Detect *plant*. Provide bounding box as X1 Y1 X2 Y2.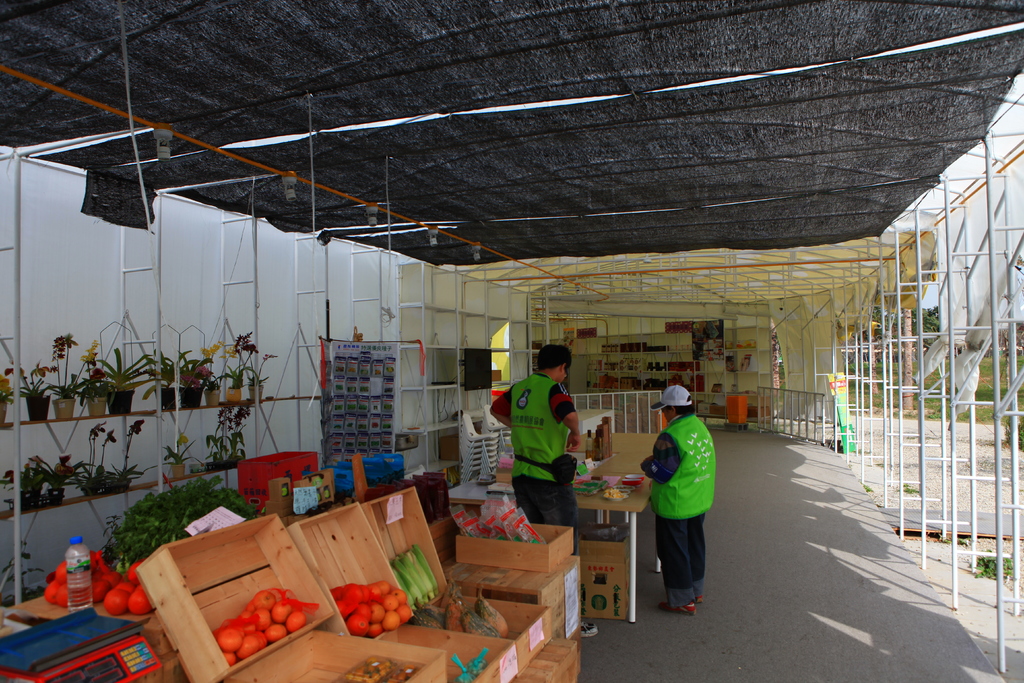
87 474 255 570.
